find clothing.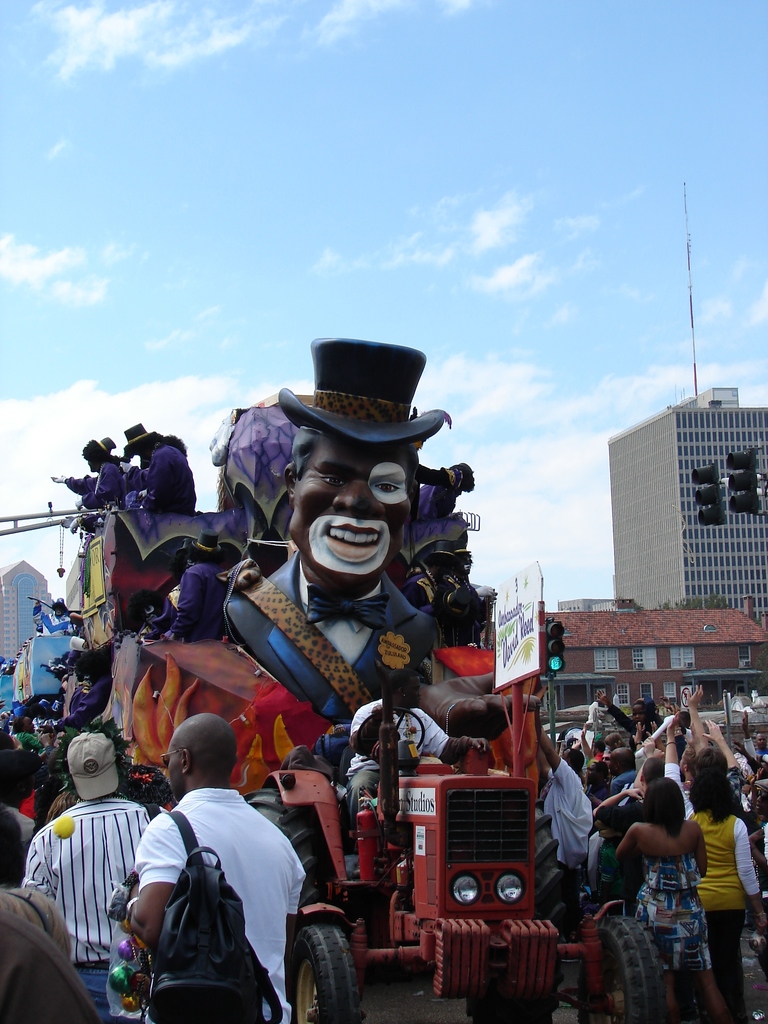
bbox=[0, 909, 100, 1023].
